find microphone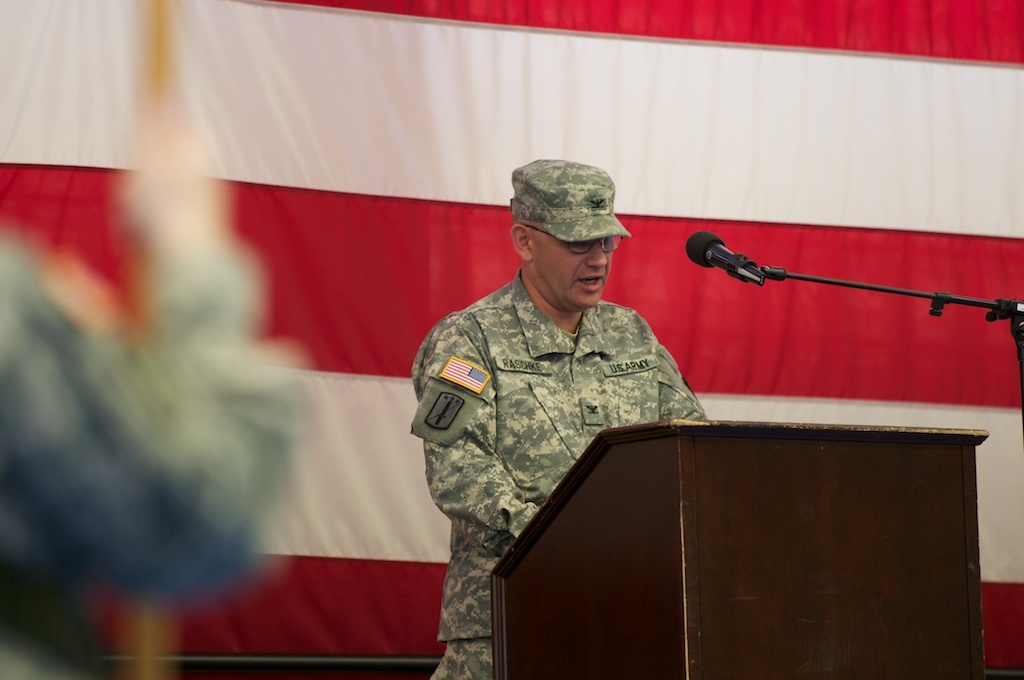
{"x1": 694, "y1": 231, "x2": 808, "y2": 290}
